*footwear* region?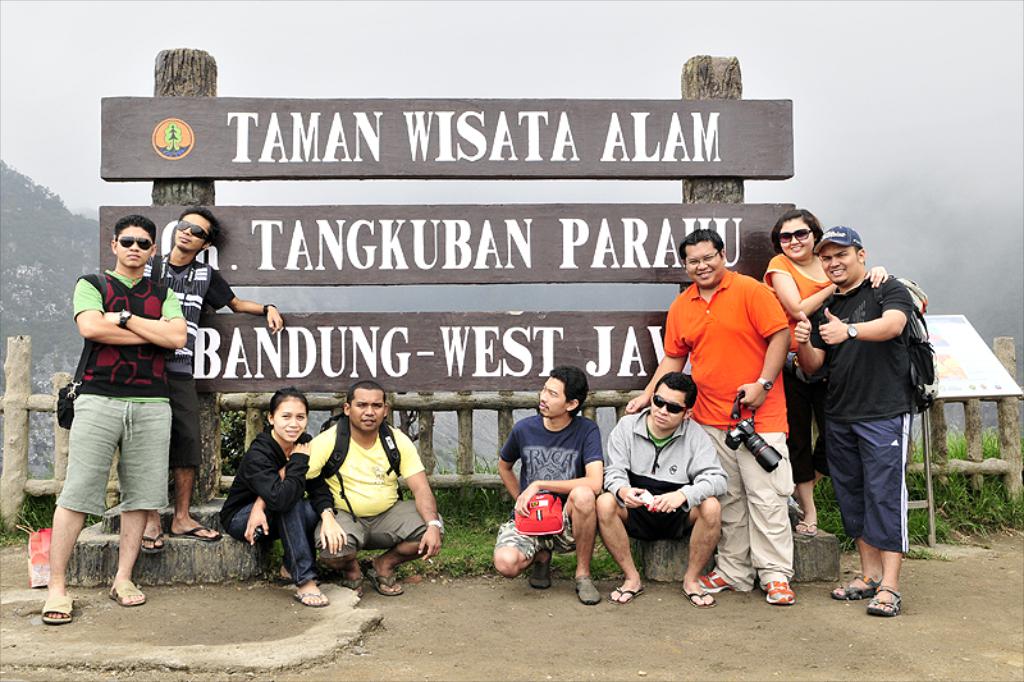
crop(168, 516, 224, 545)
